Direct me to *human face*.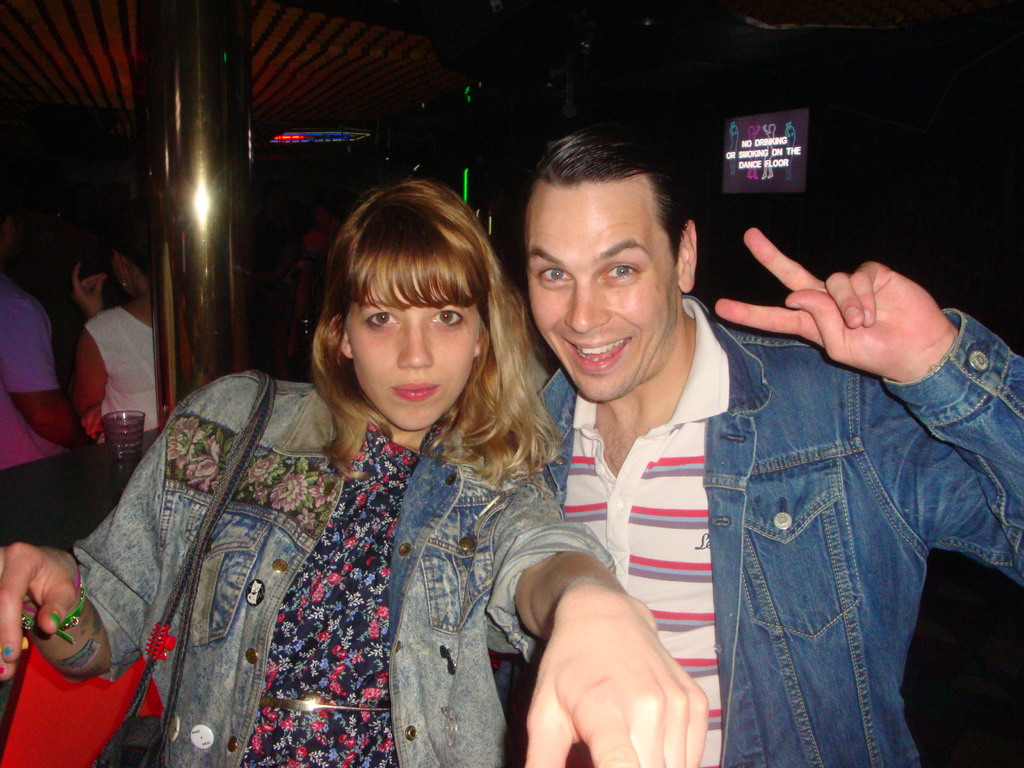
Direction: <bbox>342, 264, 485, 431</bbox>.
